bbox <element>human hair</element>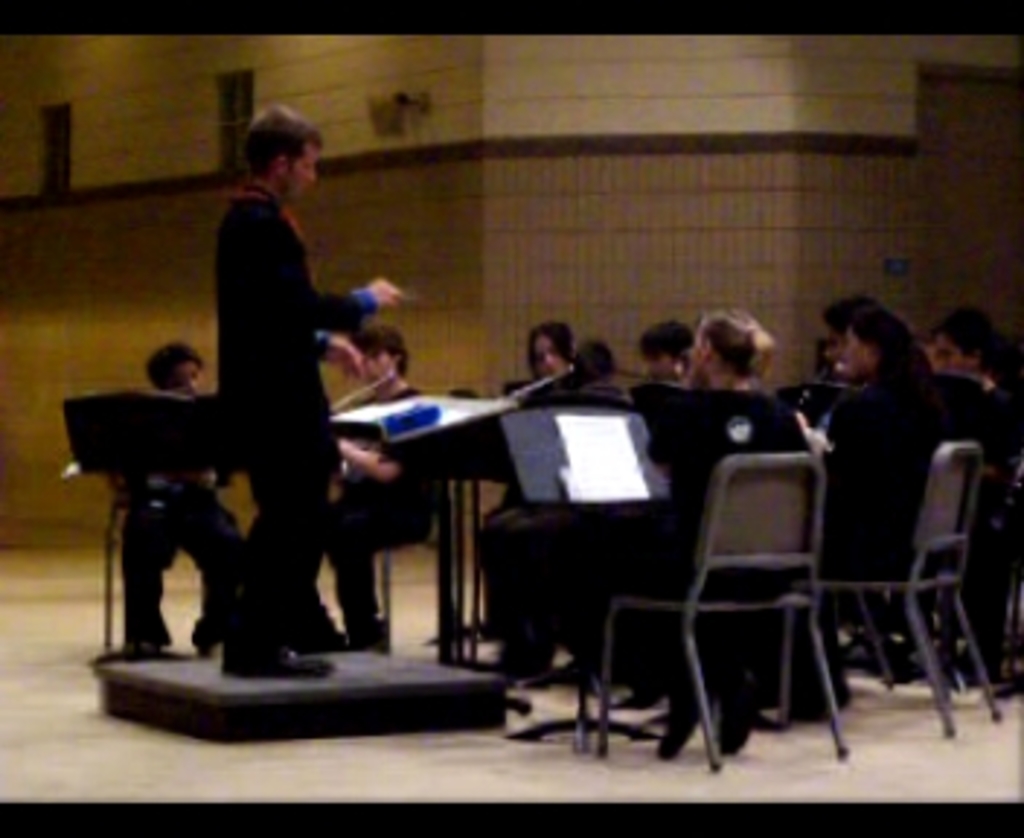
(x1=241, y1=99, x2=329, y2=180)
